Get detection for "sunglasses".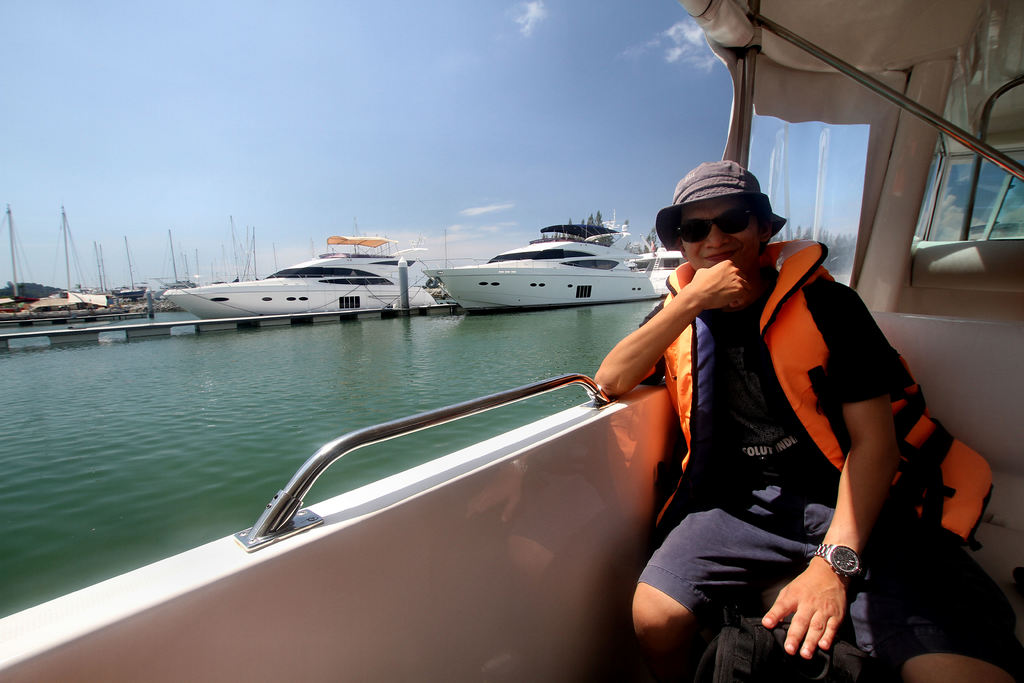
Detection: bbox=(675, 210, 755, 245).
